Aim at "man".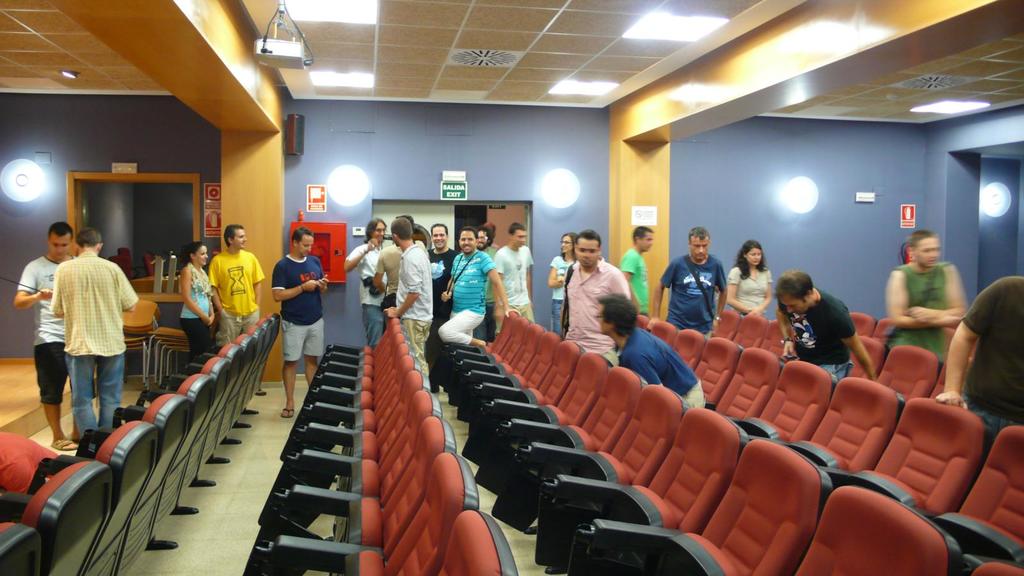
Aimed at (left=12, top=223, right=72, bottom=450).
